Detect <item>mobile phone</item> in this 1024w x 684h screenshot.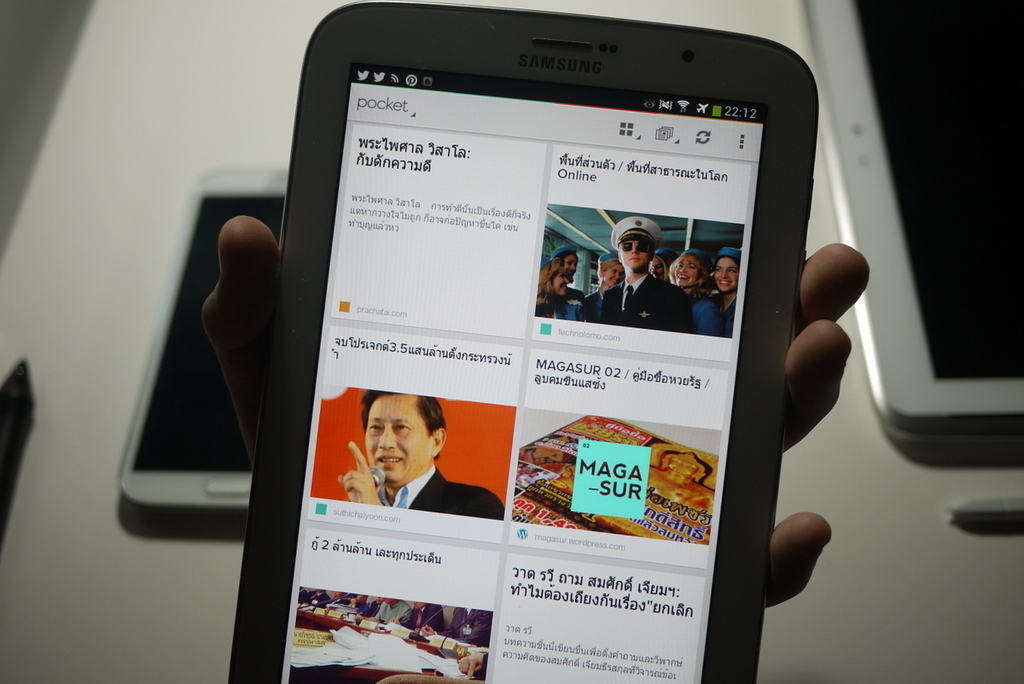
Detection: [119, 164, 289, 513].
